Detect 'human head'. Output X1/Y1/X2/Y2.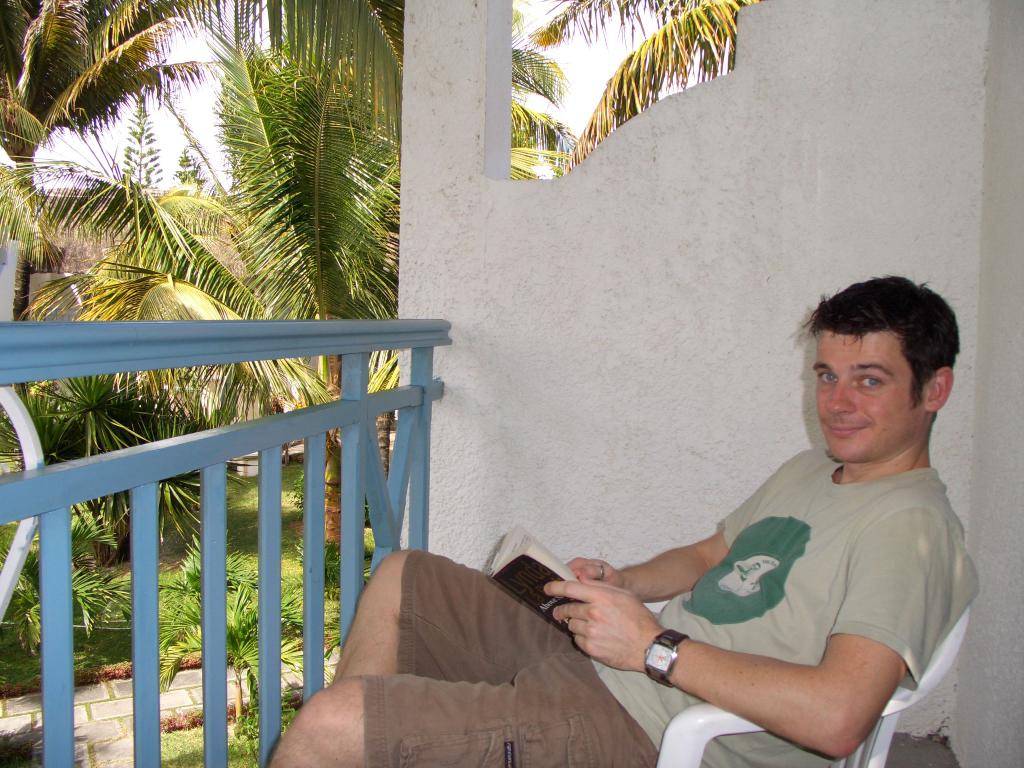
792/278/966/484.
